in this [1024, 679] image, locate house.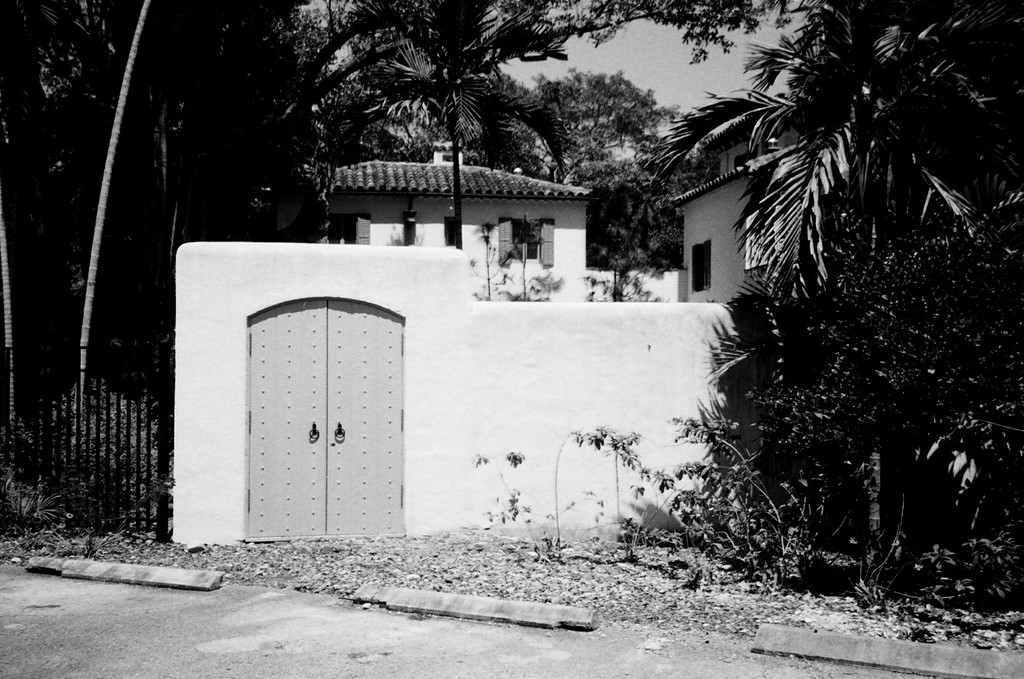
Bounding box: (326,158,589,298).
